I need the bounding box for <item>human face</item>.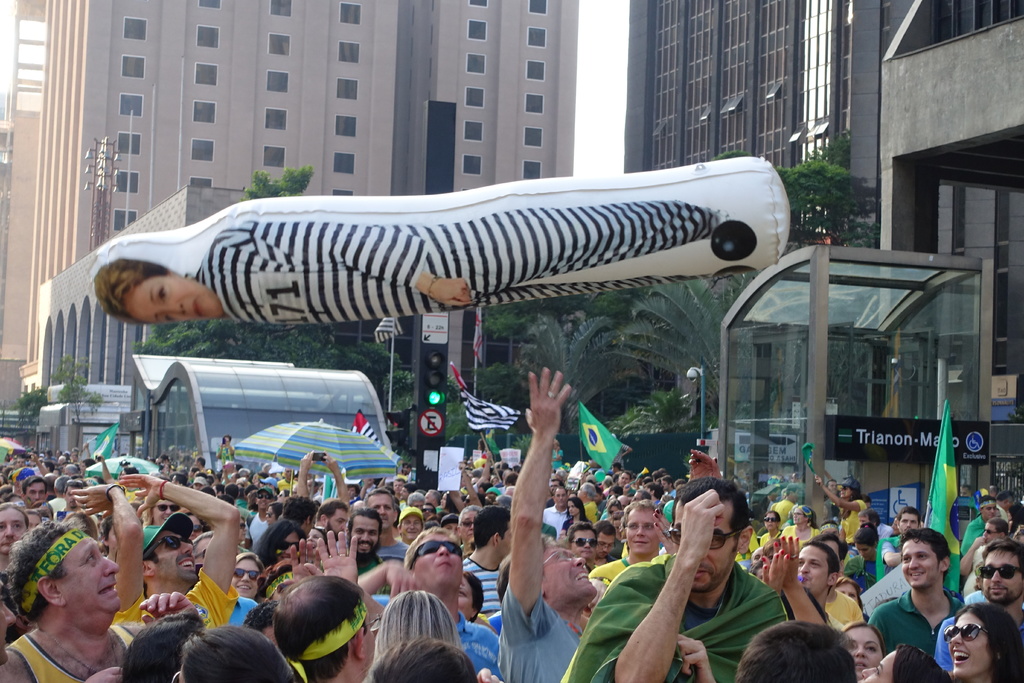
Here it is: detection(424, 490, 431, 502).
